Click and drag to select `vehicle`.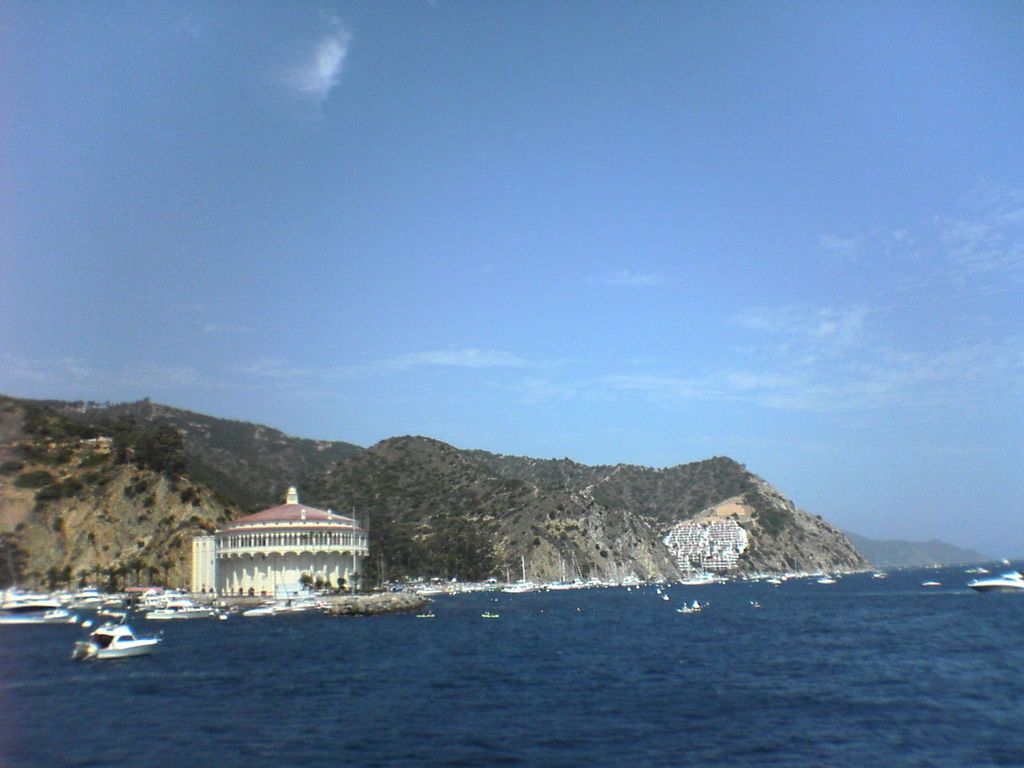
Selection: select_region(70, 619, 162, 663).
